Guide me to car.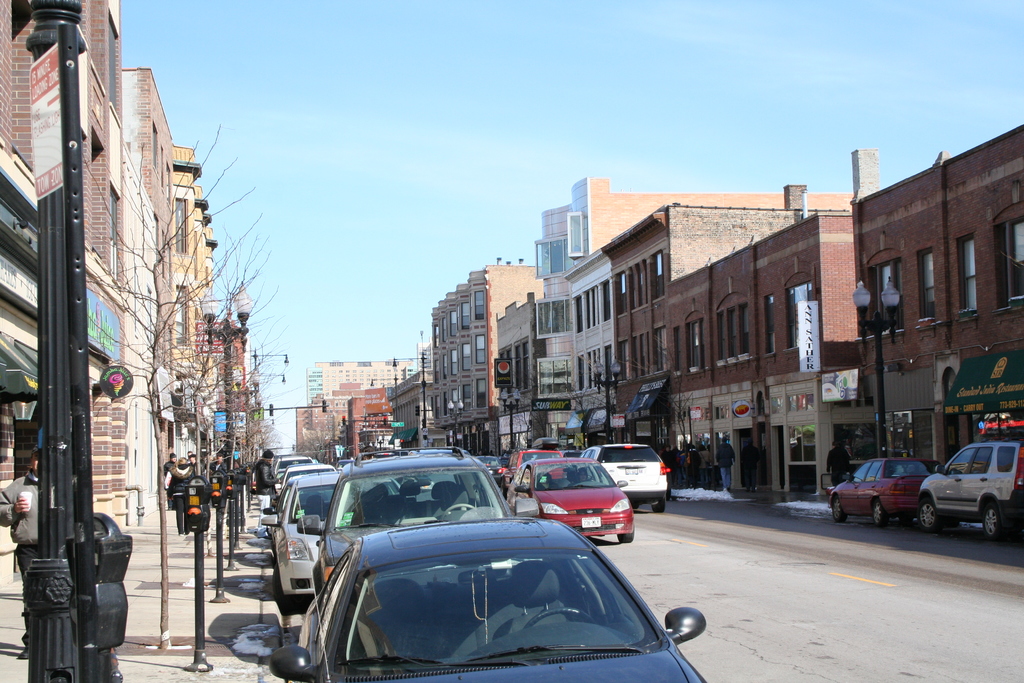
Guidance: rect(296, 447, 508, 597).
